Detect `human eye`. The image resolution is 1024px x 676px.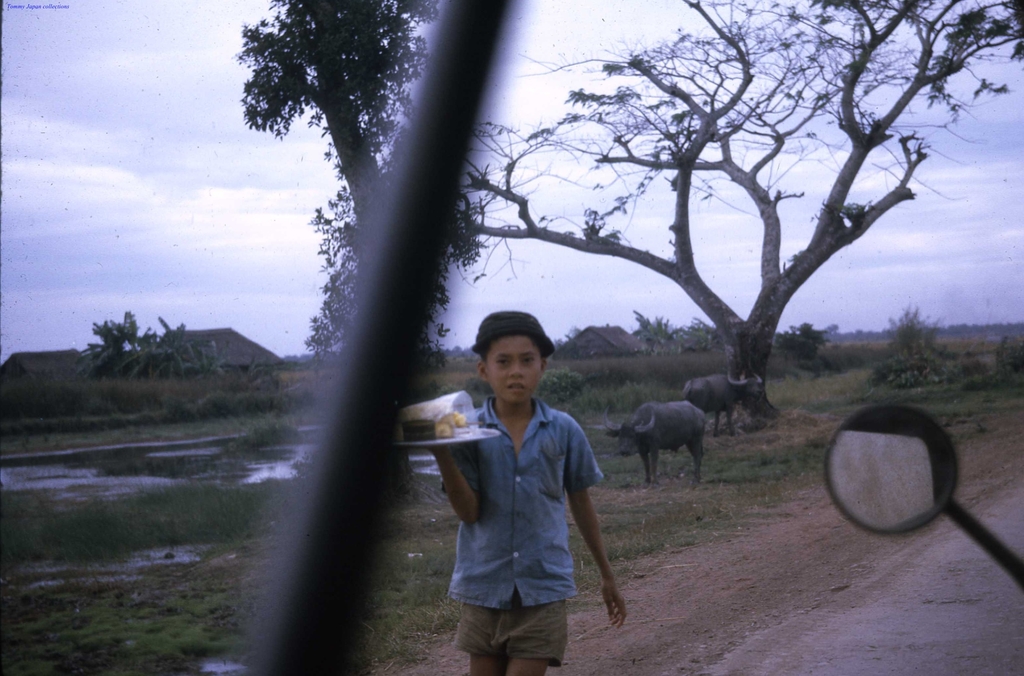
[522, 351, 540, 366].
